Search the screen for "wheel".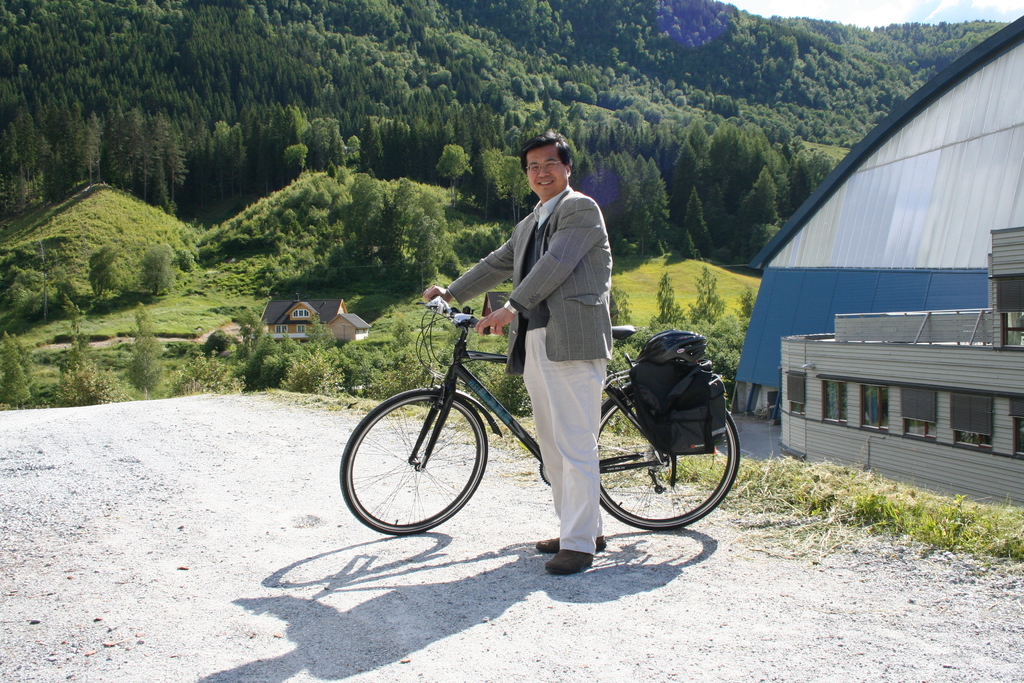
Found at locate(346, 387, 493, 535).
